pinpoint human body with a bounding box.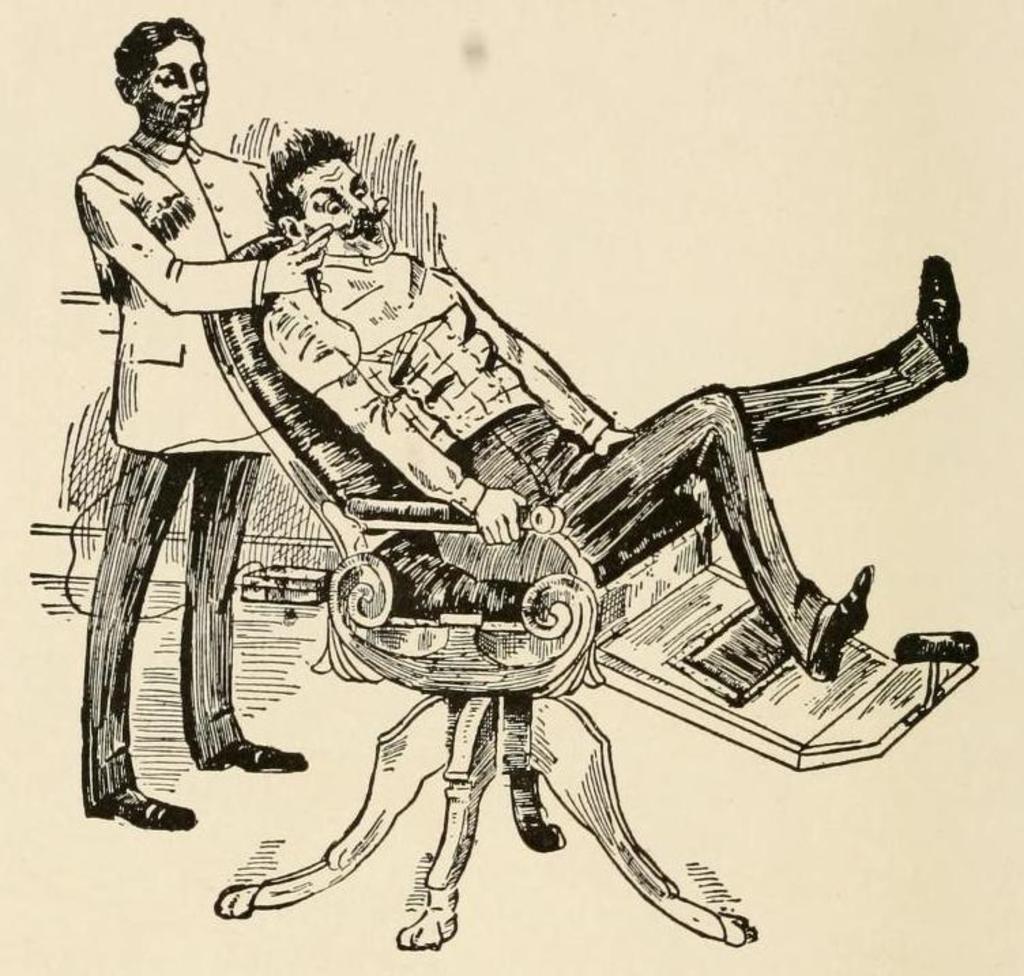
locate(264, 131, 968, 675).
